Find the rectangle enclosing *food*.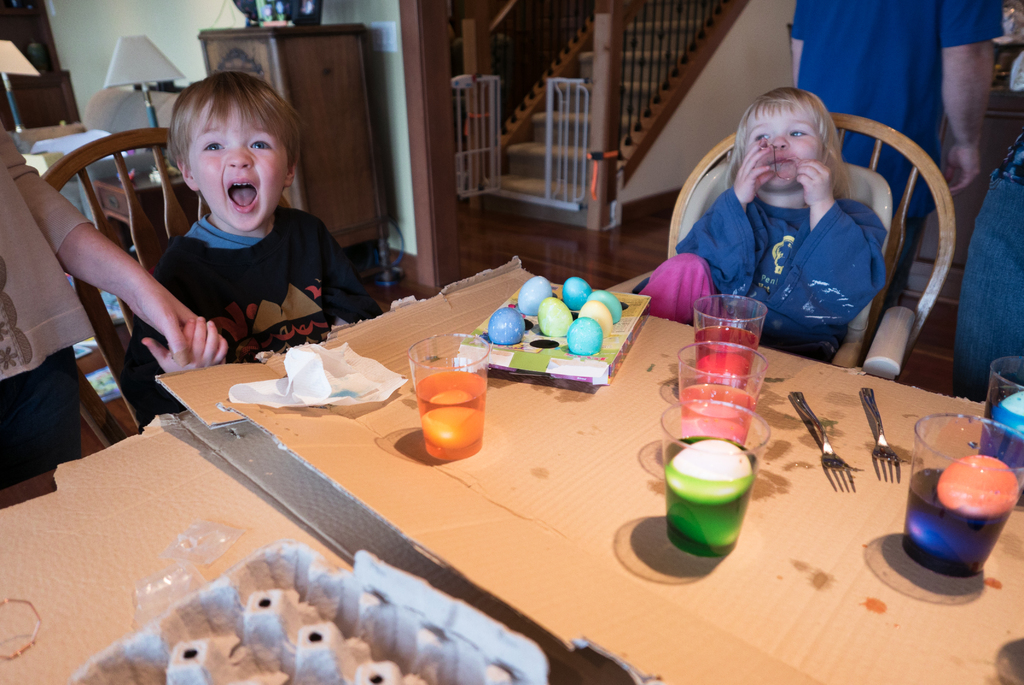
locate(934, 452, 1021, 515).
